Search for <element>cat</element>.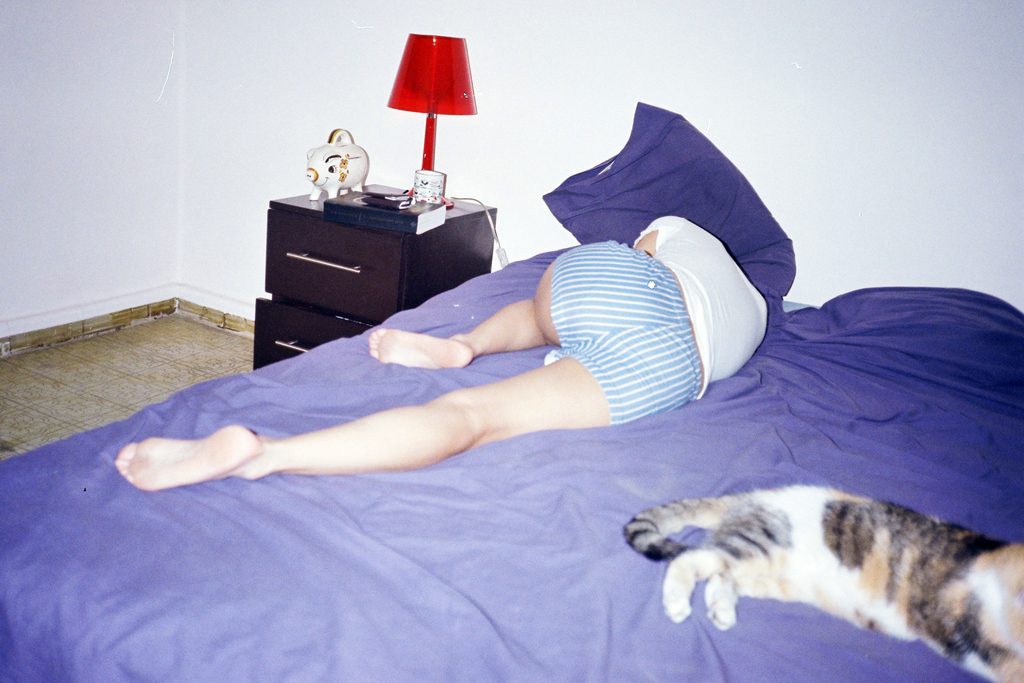
Found at detection(619, 477, 1023, 679).
